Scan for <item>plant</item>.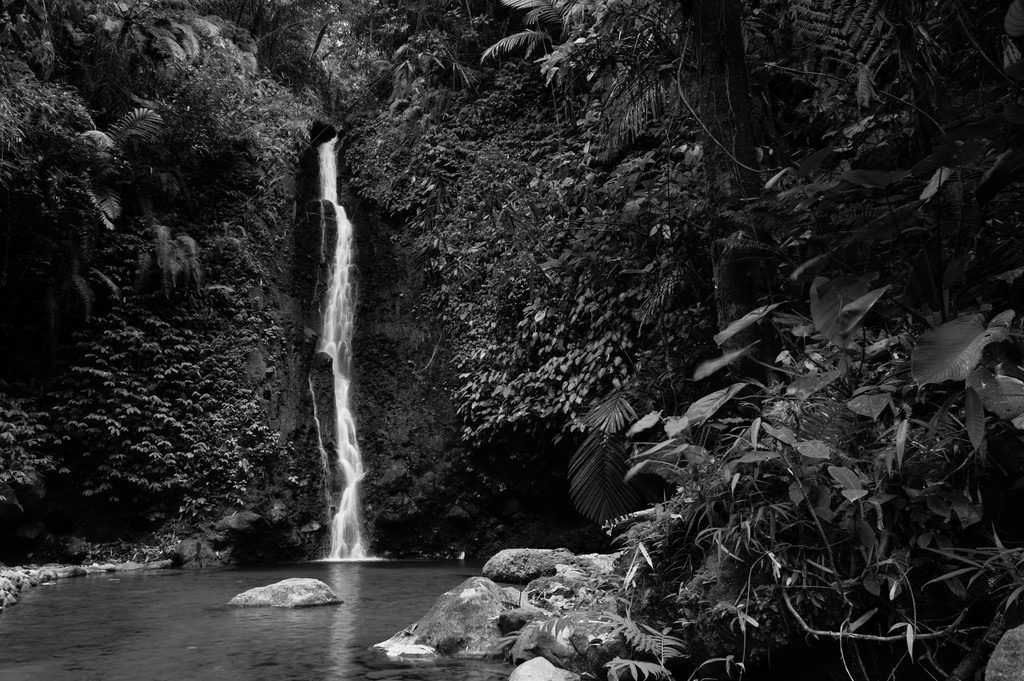
Scan result: region(24, 522, 102, 568).
